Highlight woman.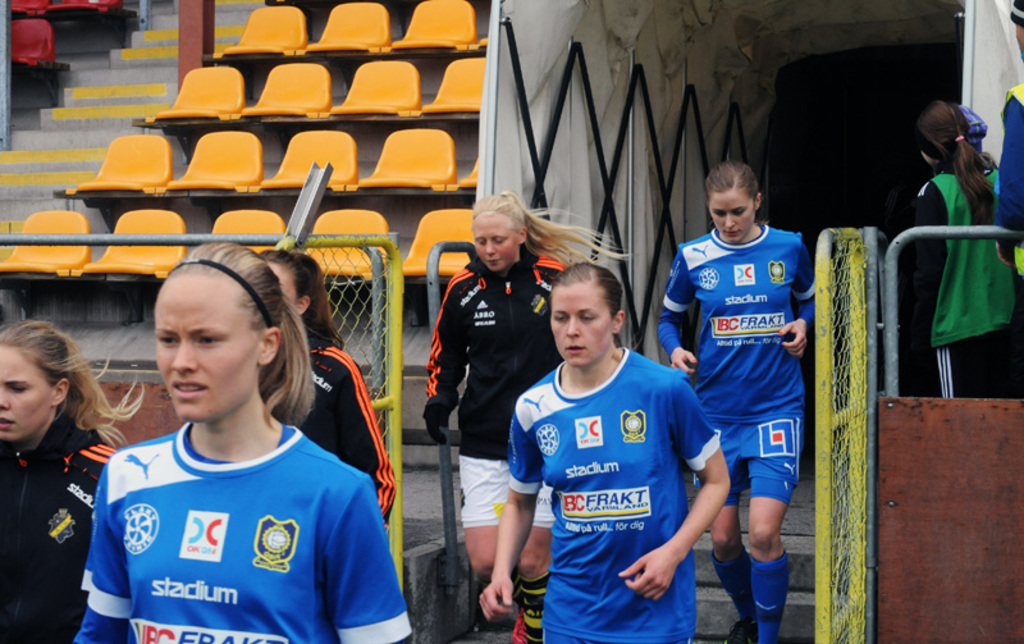
Highlighted region: box(70, 219, 408, 643).
